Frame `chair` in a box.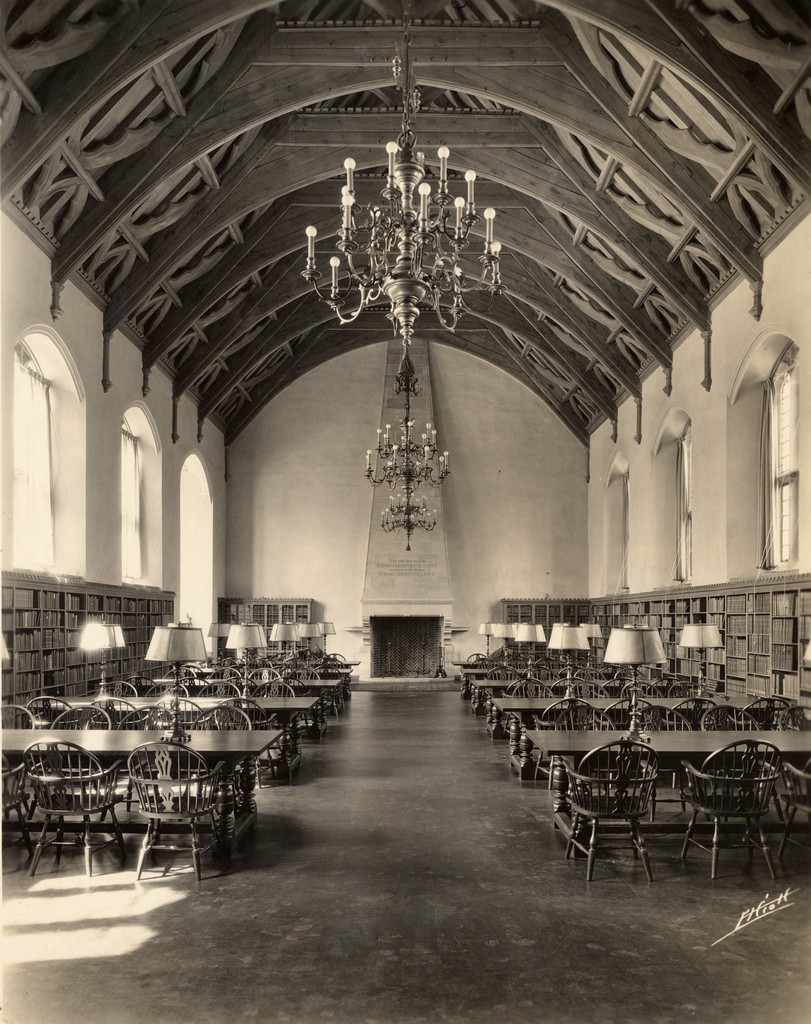
pyautogui.locateOnScreen(616, 679, 667, 714).
